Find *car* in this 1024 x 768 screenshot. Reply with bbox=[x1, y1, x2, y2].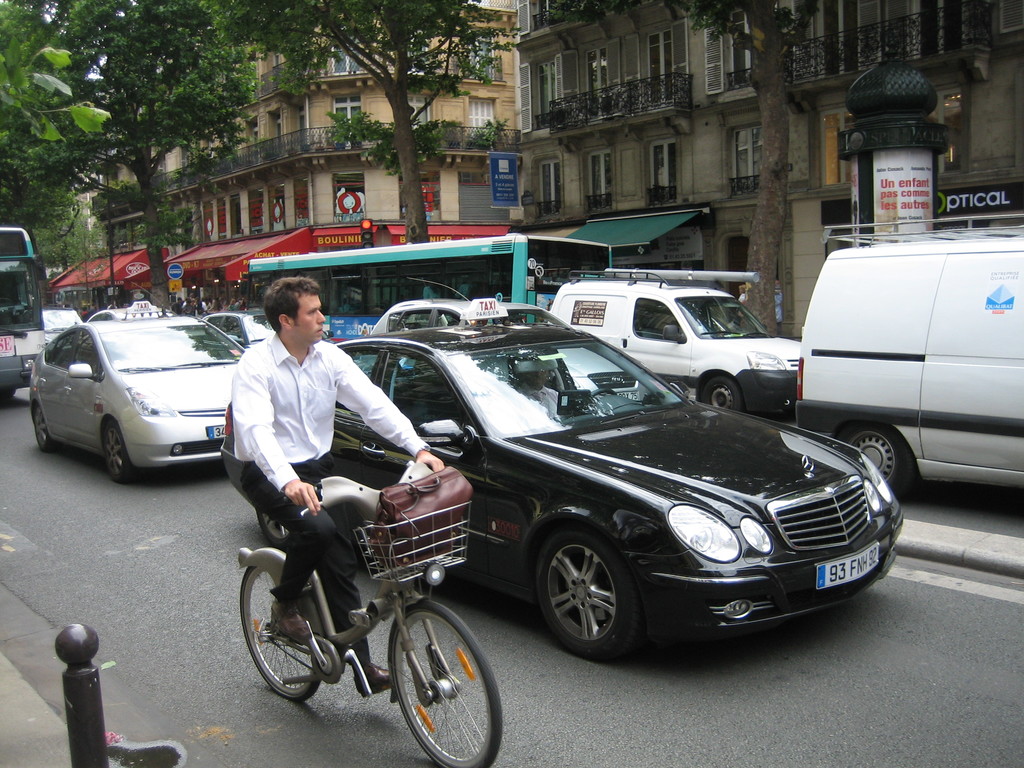
bbox=[220, 308, 904, 669].
